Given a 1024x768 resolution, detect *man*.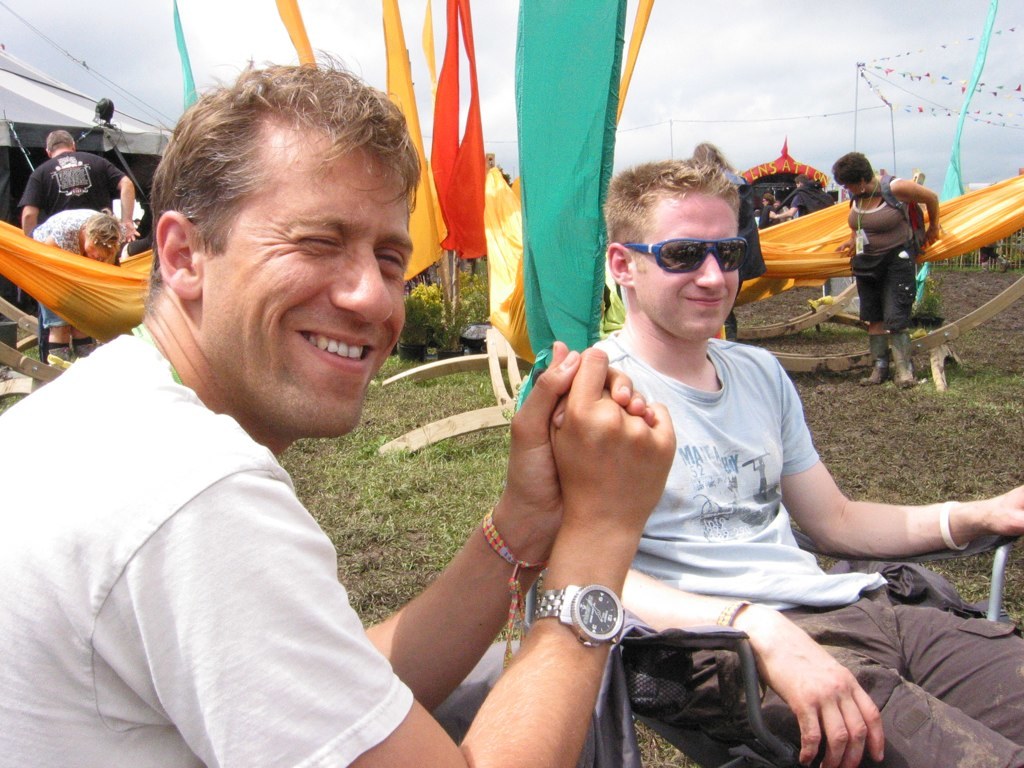
bbox(577, 148, 1023, 767).
